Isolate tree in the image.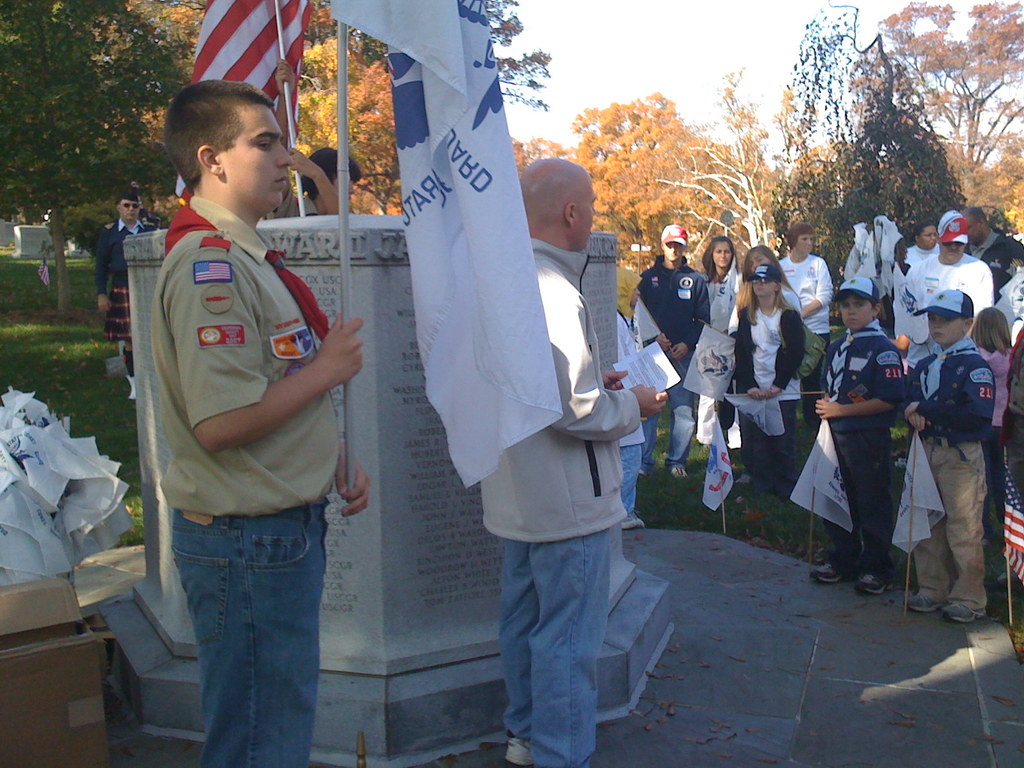
Isolated region: {"left": 883, "top": 0, "right": 1023, "bottom": 203}.
